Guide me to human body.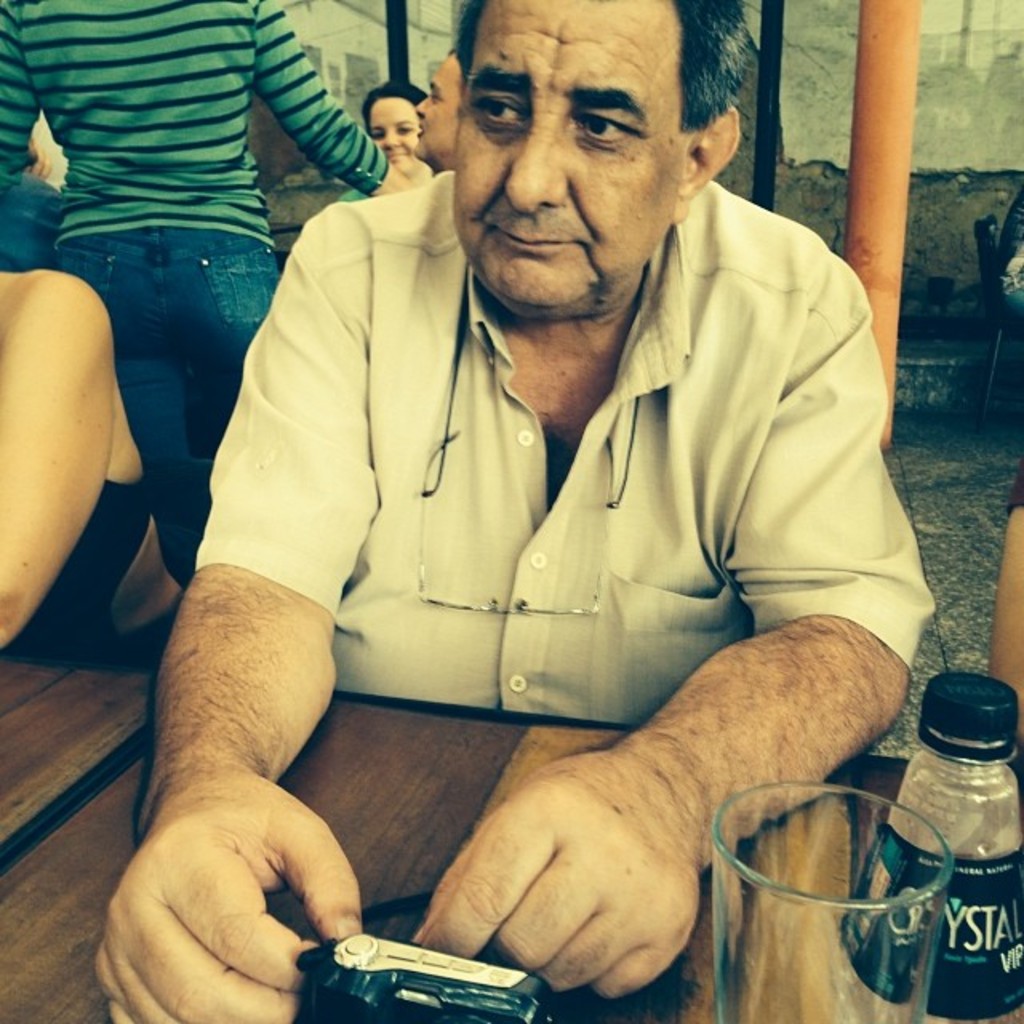
Guidance: (418,37,477,178).
